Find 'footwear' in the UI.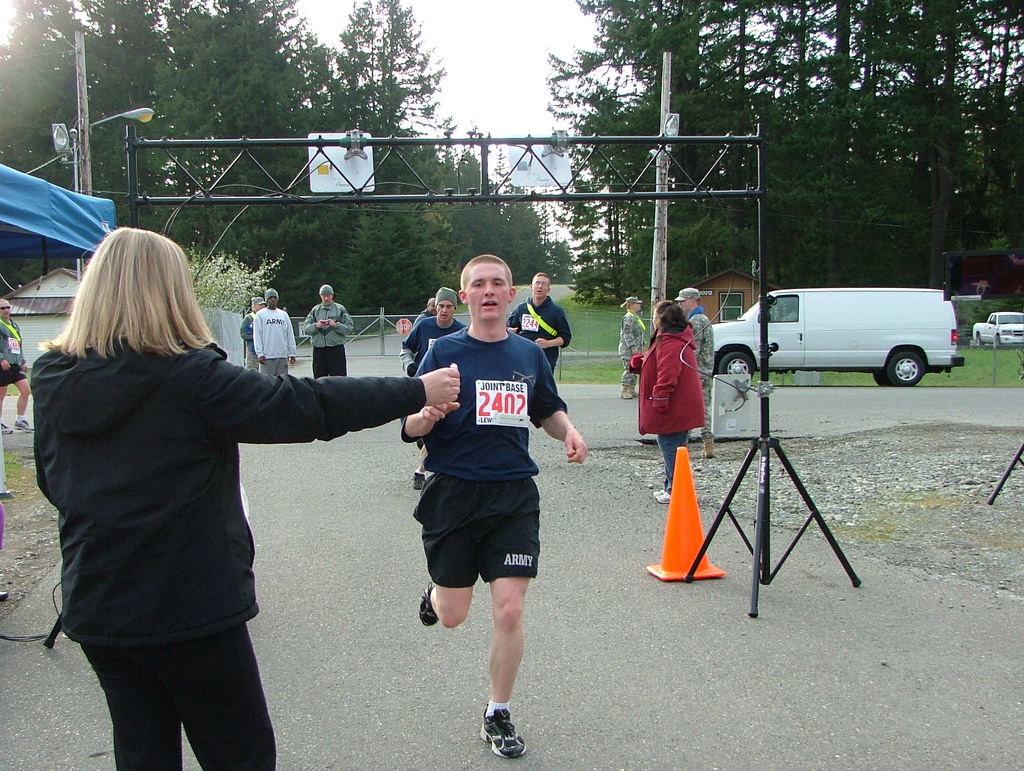
UI element at box=[701, 438, 715, 460].
